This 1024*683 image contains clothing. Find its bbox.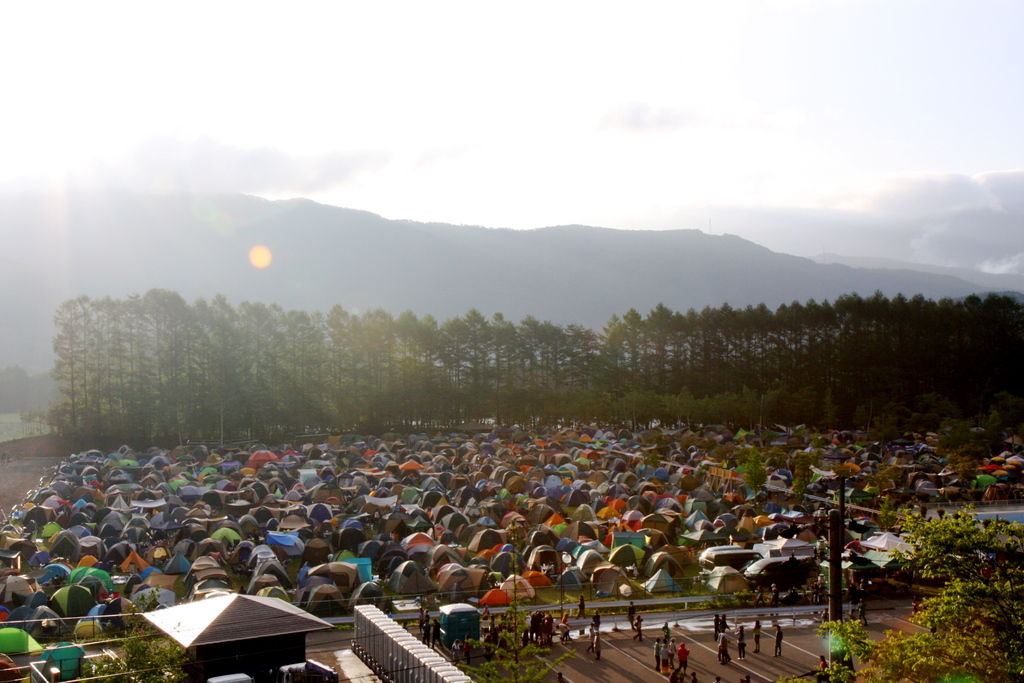
[772,630,783,655].
